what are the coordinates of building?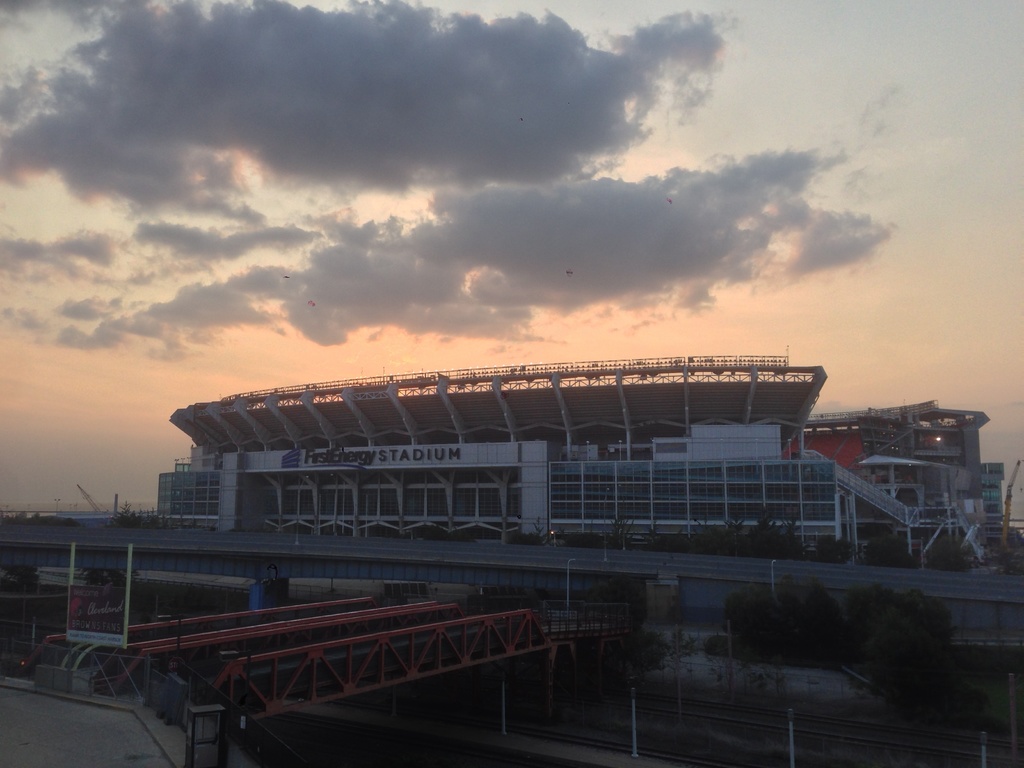
162/359/1004/565.
